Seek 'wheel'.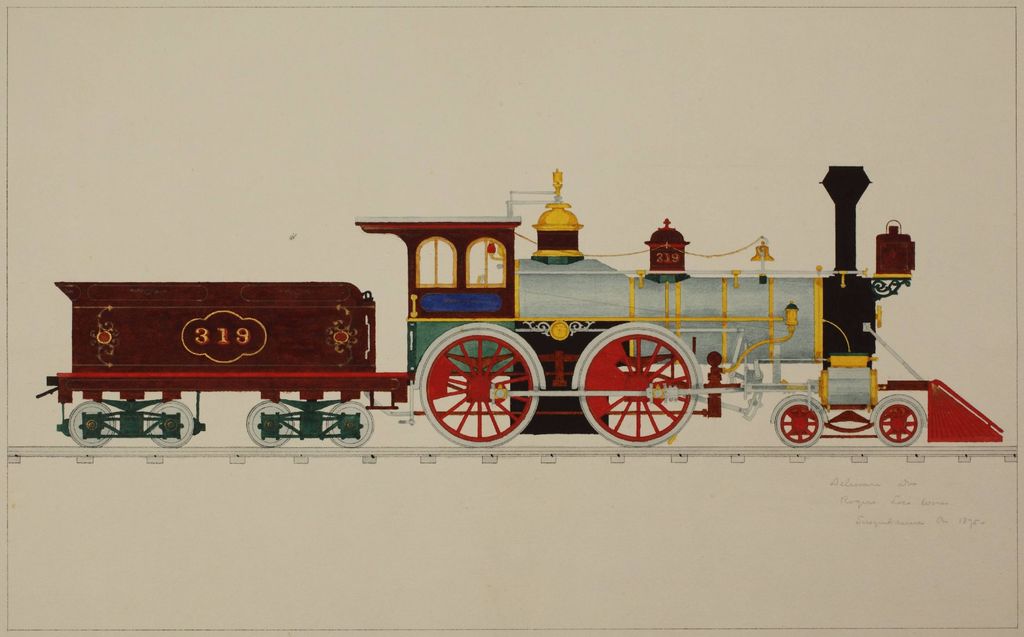
Rect(244, 393, 303, 449).
